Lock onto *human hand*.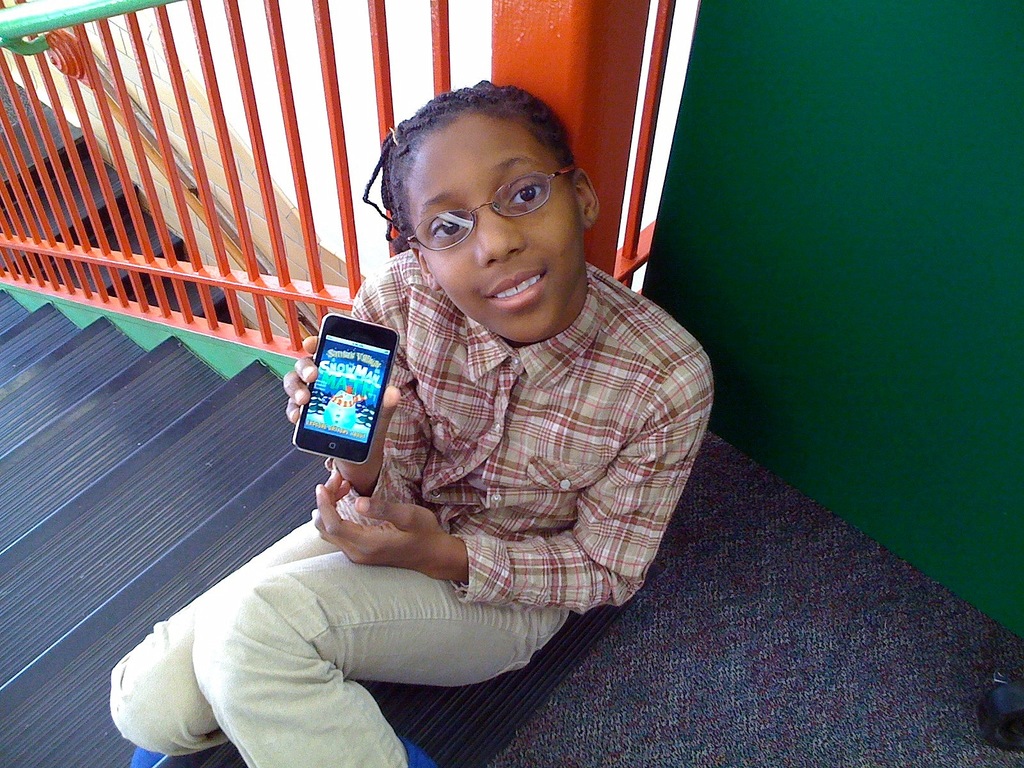
Locked: detection(305, 473, 467, 584).
